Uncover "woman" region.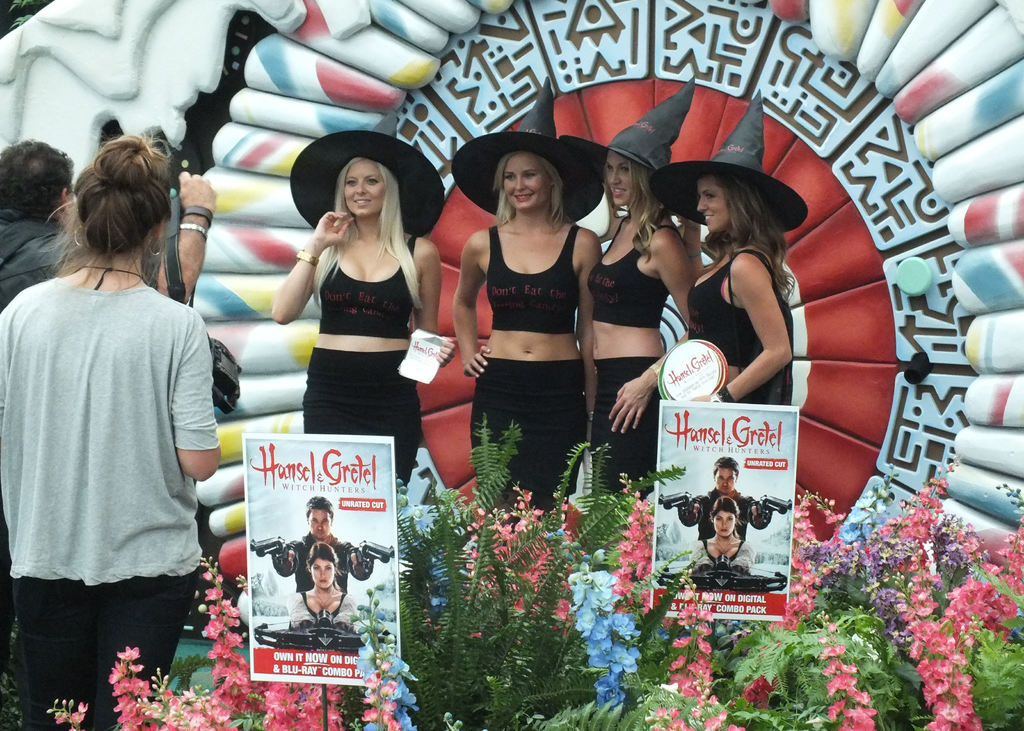
Uncovered: 257, 143, 455, 515.
